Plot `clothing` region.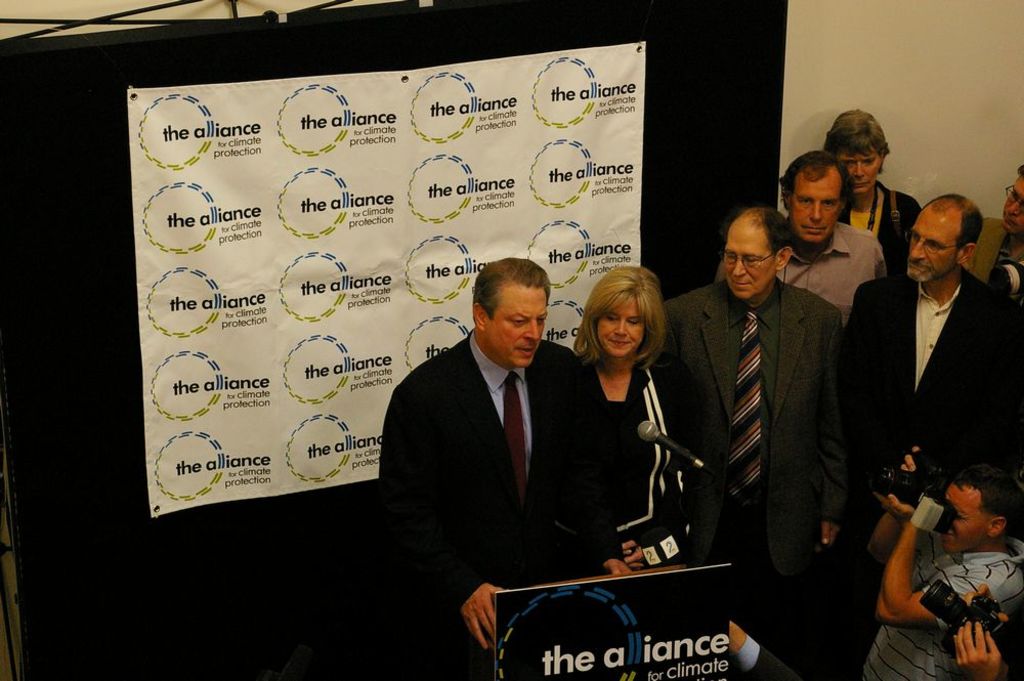
Plotted at [372,279,605,659].
